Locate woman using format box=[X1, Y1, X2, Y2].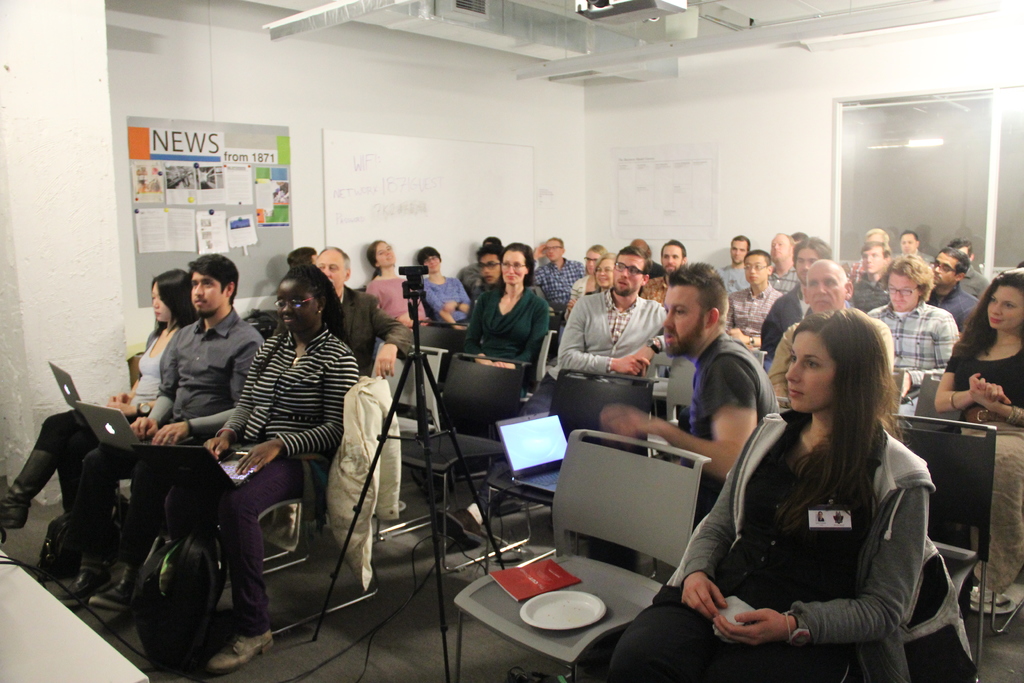
box=[366, 236, 432, 333].
